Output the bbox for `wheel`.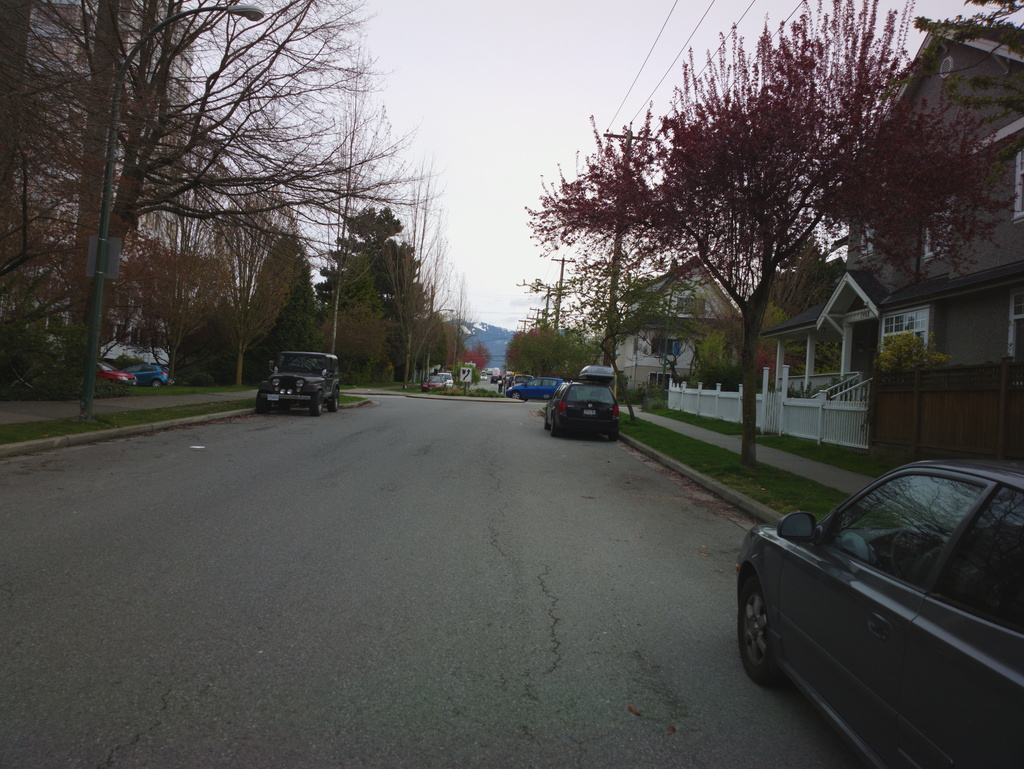
select_region(513, 392, 522, 397).
